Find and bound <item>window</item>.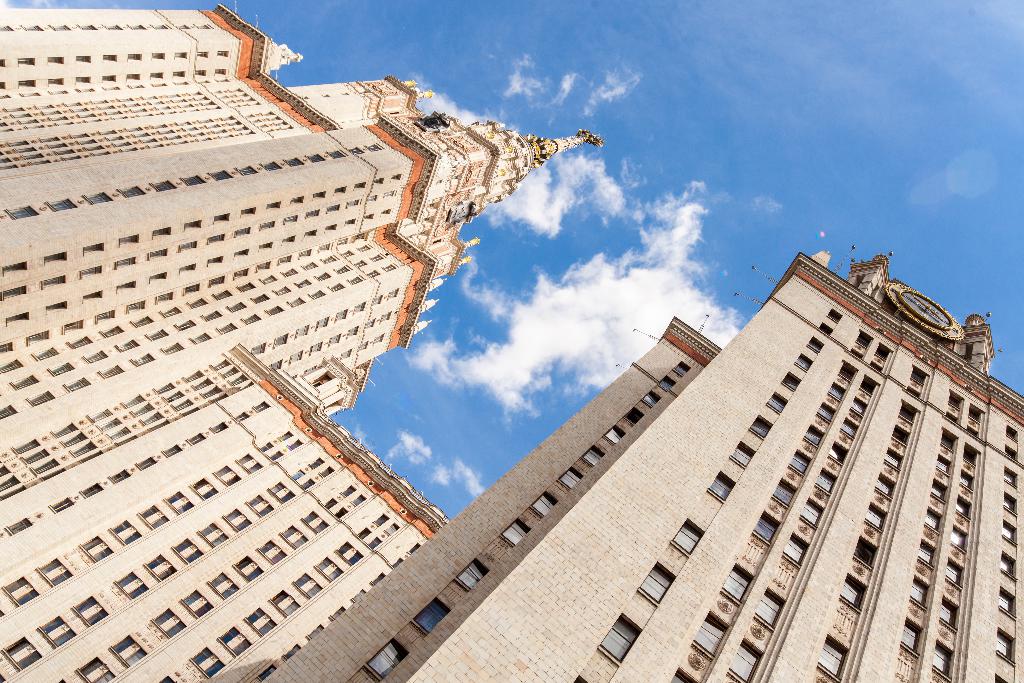
Bound: <box>305,514,323,530</box>.
